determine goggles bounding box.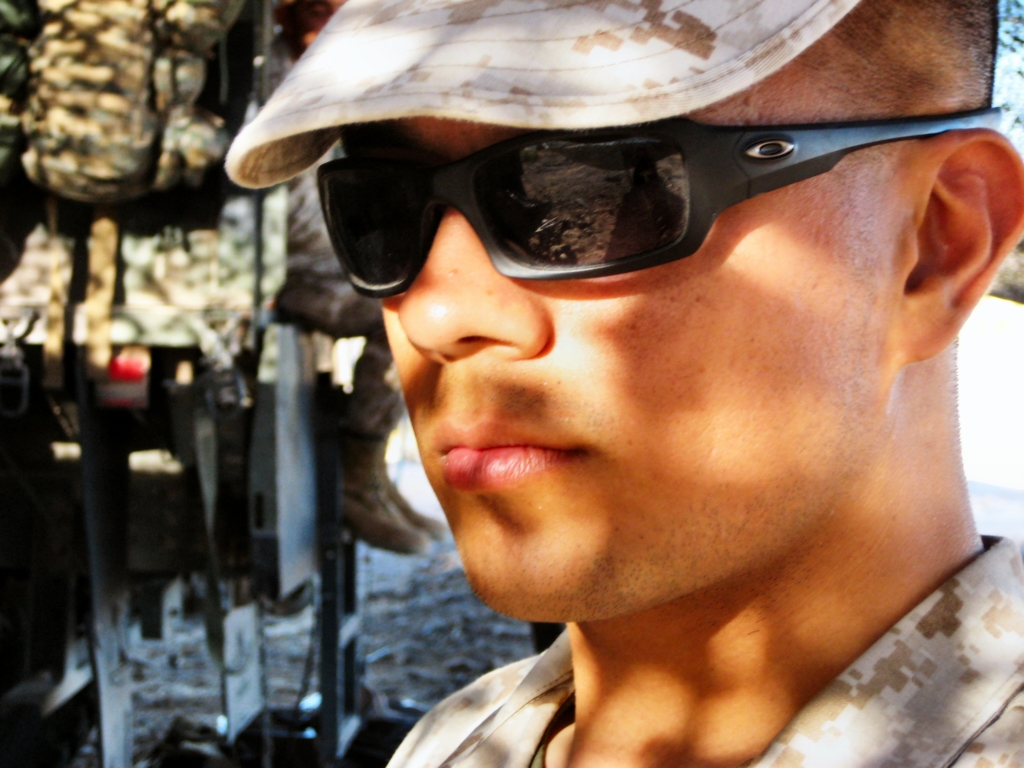
Determined: <box>225,92,942,302</box>.
